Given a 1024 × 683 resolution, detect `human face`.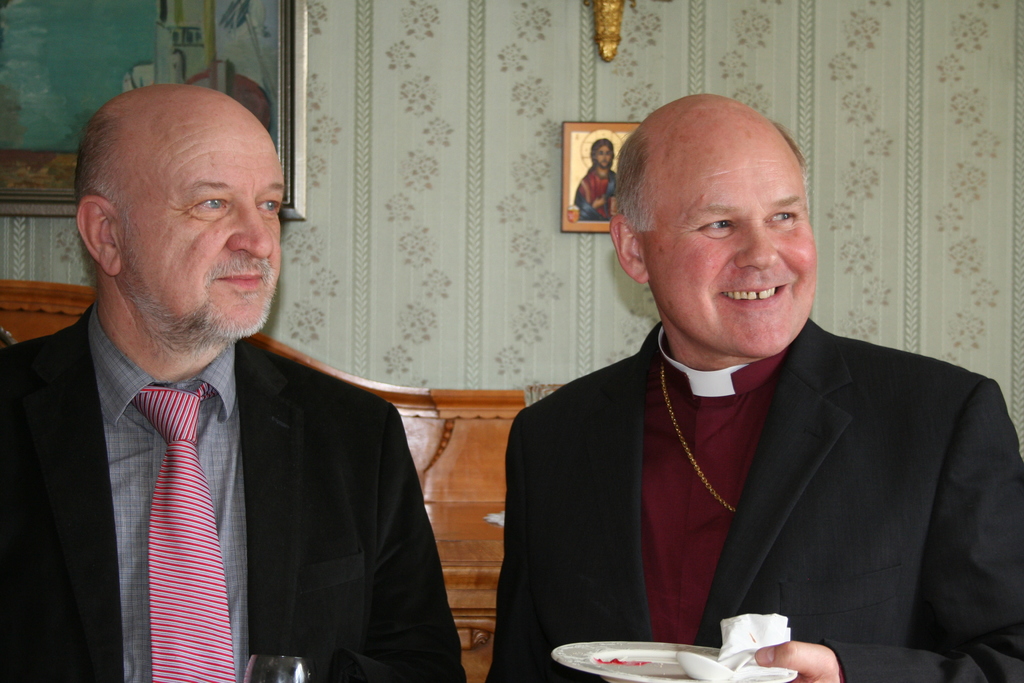
[x1=635, y1=124, x2=815, y2=356].
